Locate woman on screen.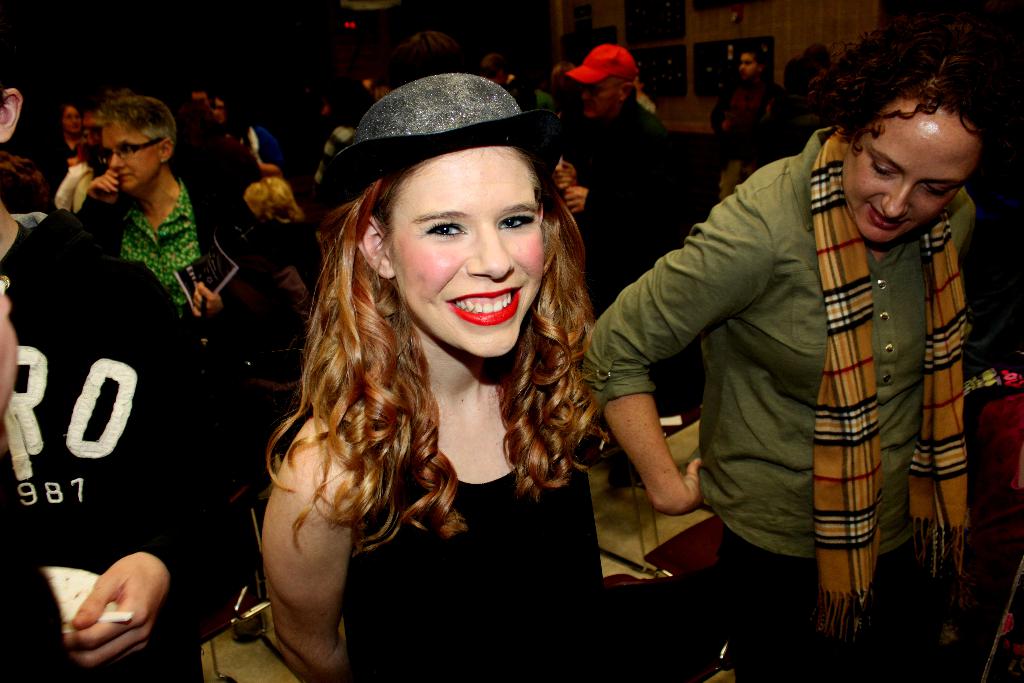
On screen at x1=47, y1=101, x2=89, y2=179.
